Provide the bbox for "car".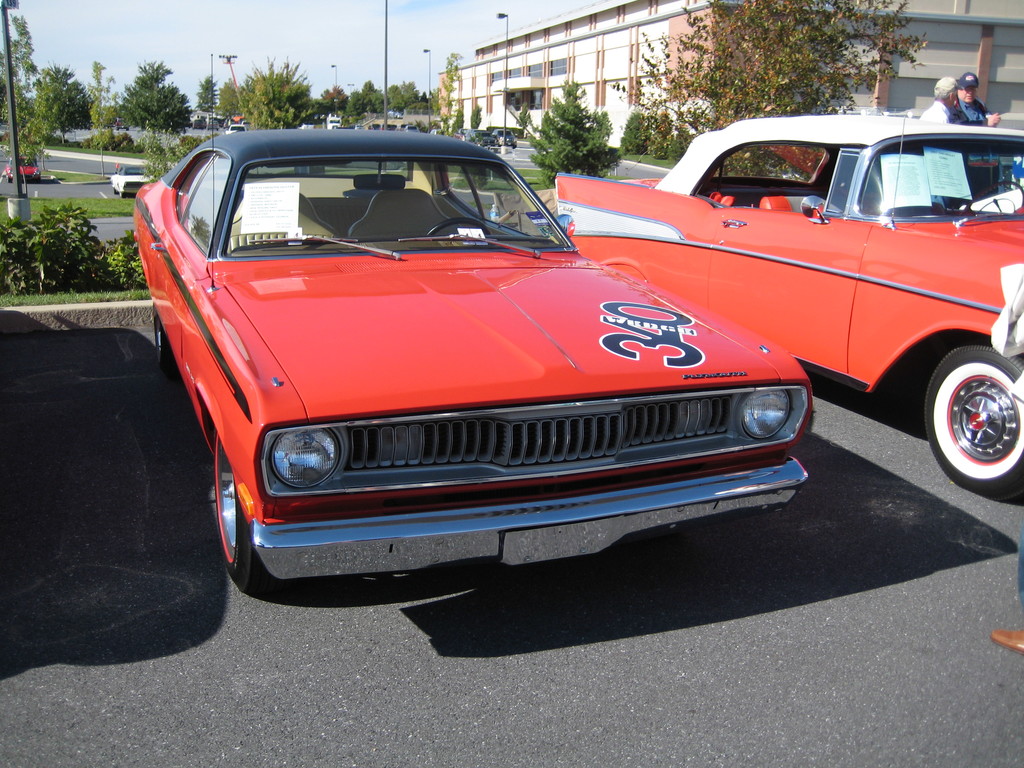
bbox=(5, 156, 40, 184).
